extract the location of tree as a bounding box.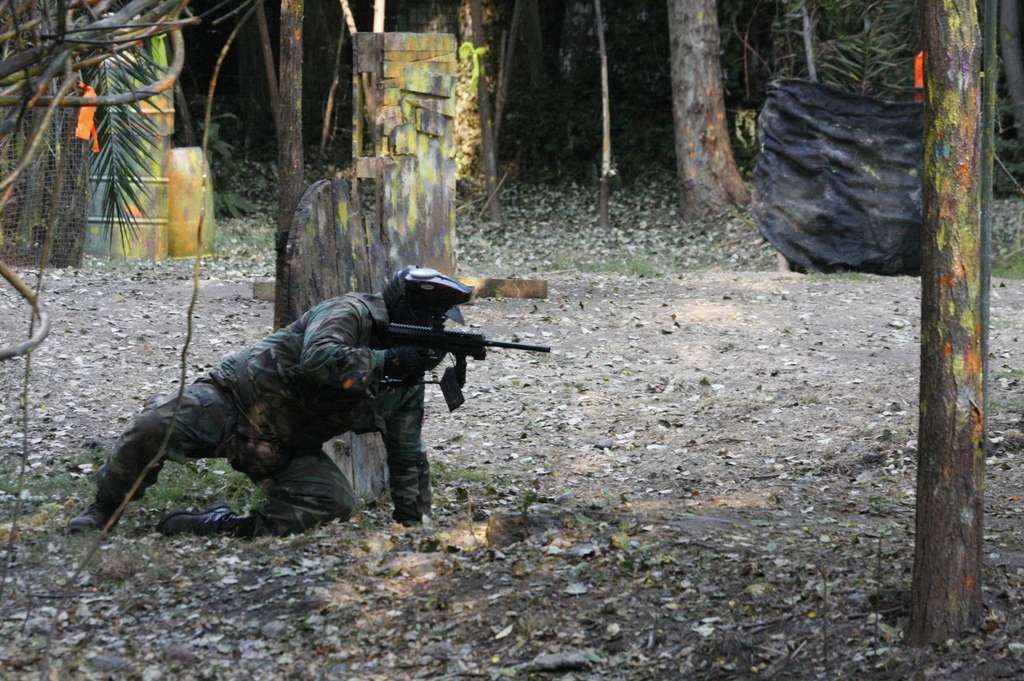
bbox=[668, 0, 750, 220].
